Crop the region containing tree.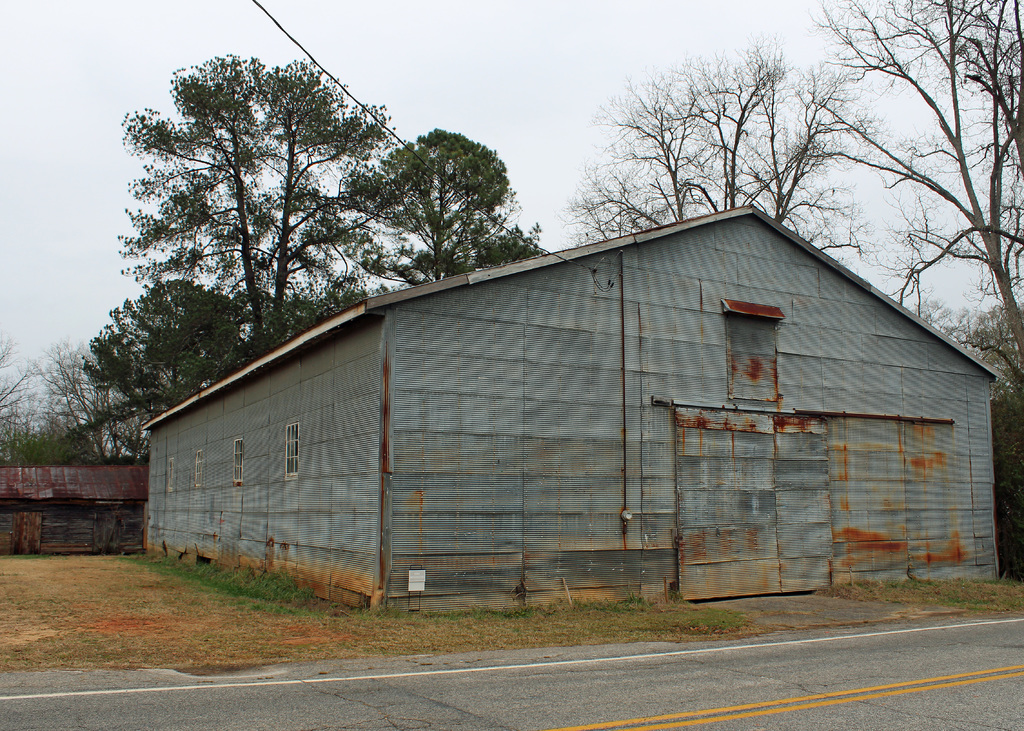
Crop region: bbox=(572, 28, 876, 296).
